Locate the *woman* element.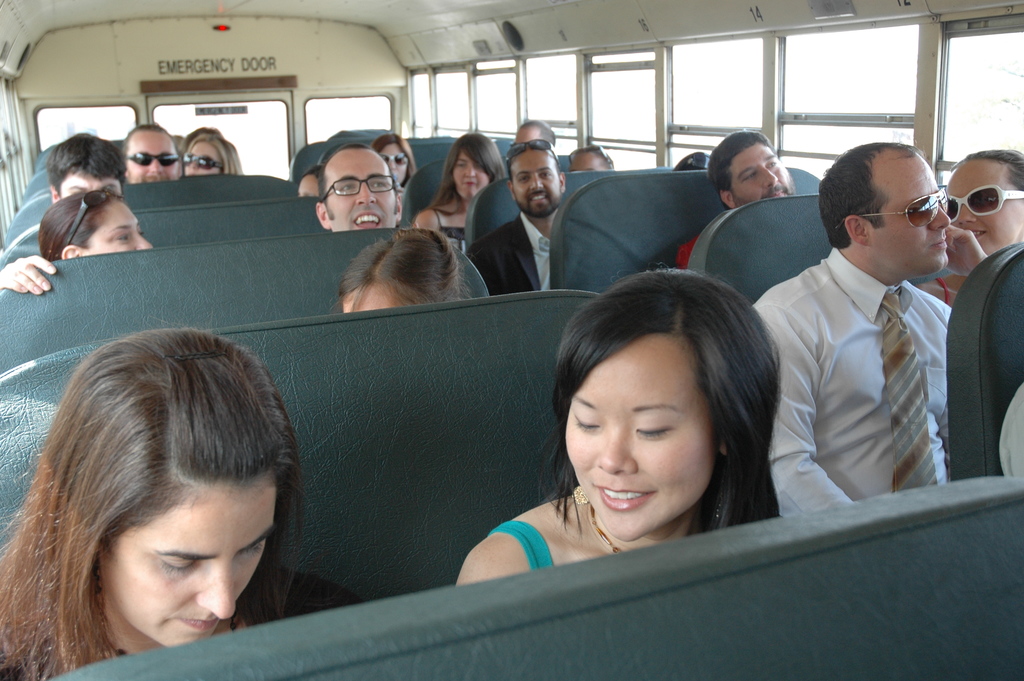
Element bbox: 496 274 833 586.
